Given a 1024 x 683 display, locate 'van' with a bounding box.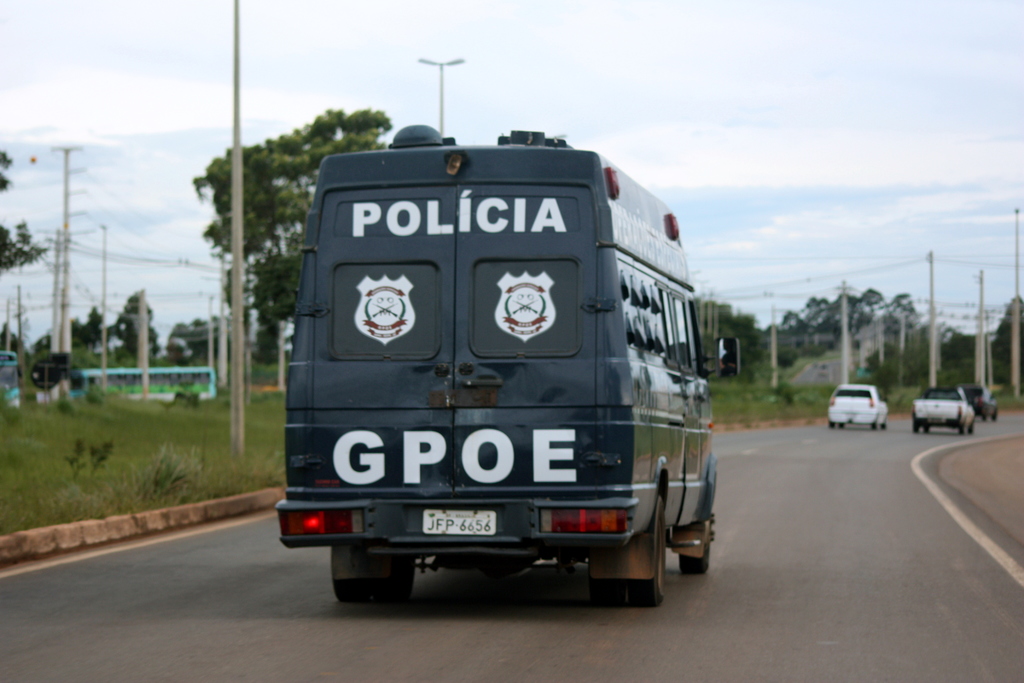
Located: pyautogui.locateOnScreen(273, 119, 745, 606).
